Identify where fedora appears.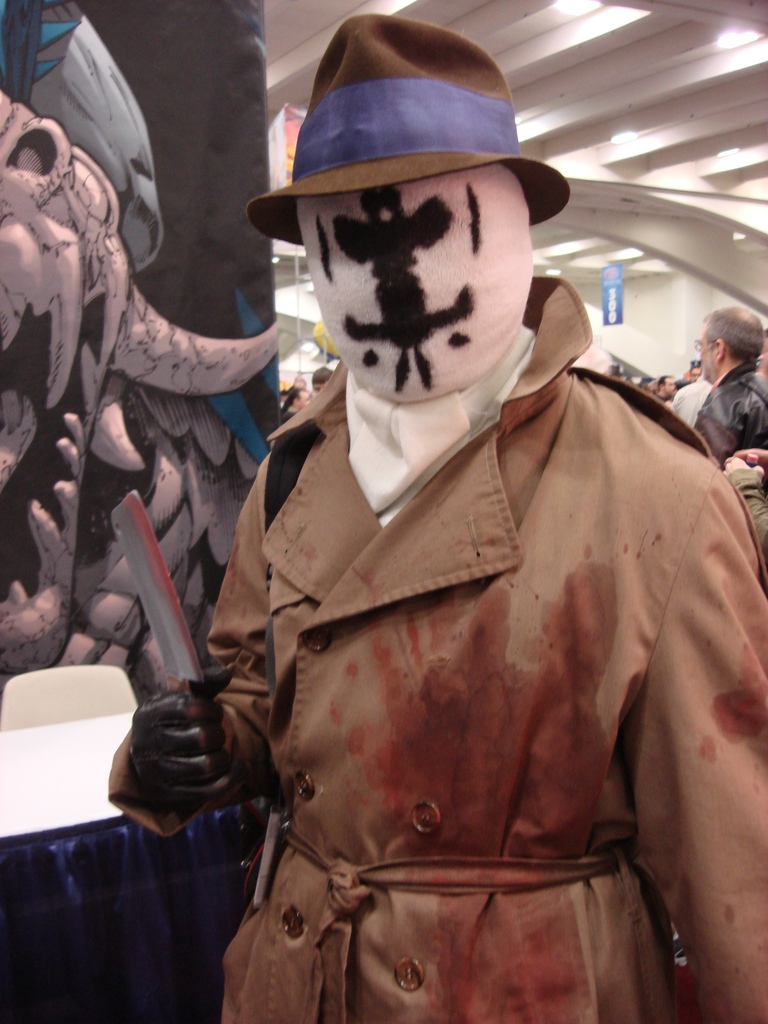
Appears at bbox=(243, 8, 575, 243).
